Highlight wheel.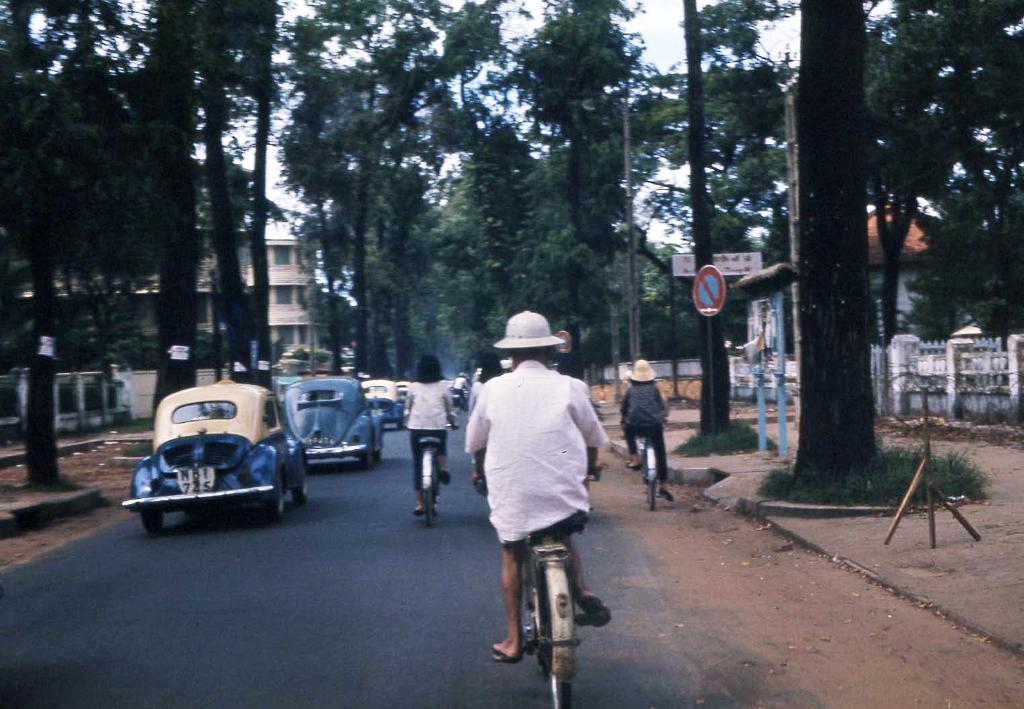
Highlighted region: bbox(423, 490, 437, 530).
